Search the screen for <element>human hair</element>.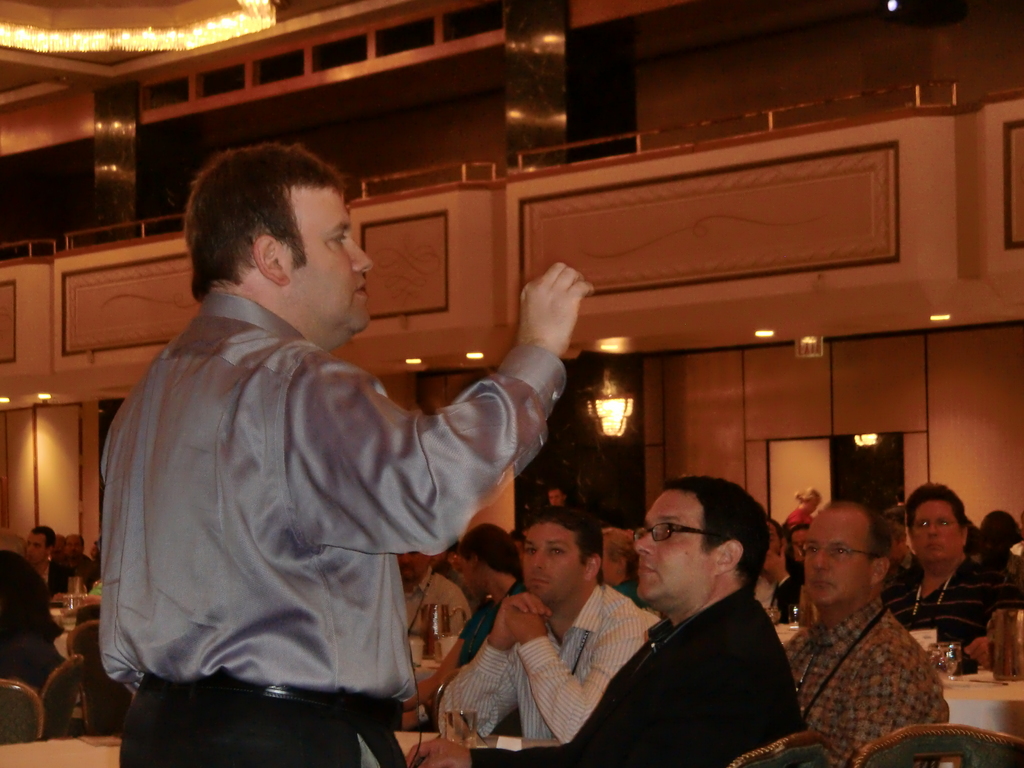
Found at <region>521, 502, 605, 586</region>.
